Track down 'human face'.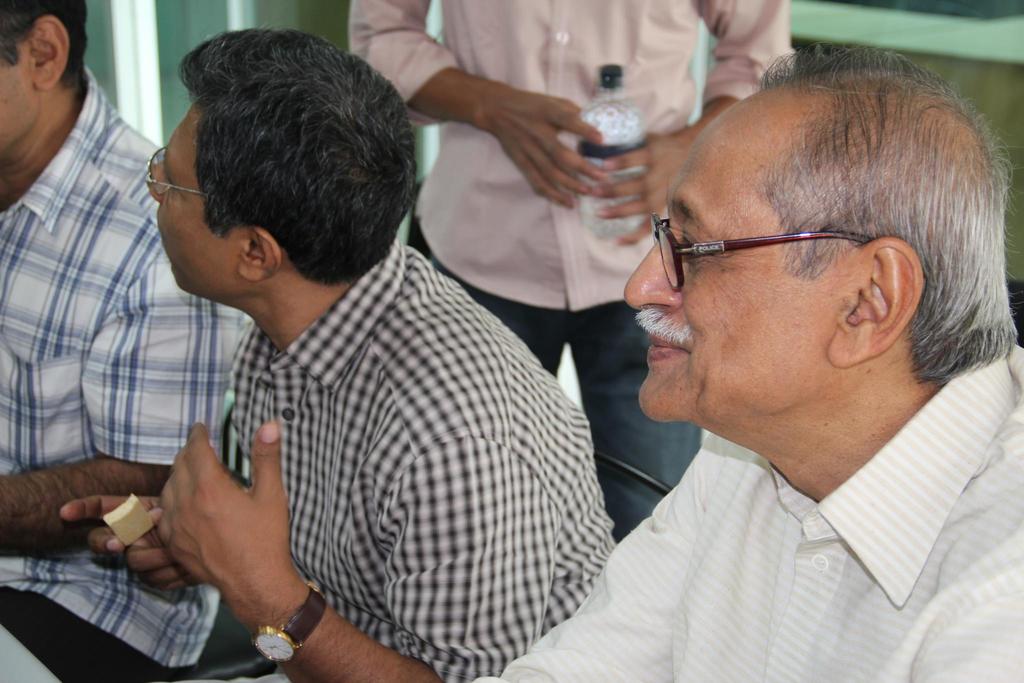
Tracked to bbox=[623, 126, 829, 425].
